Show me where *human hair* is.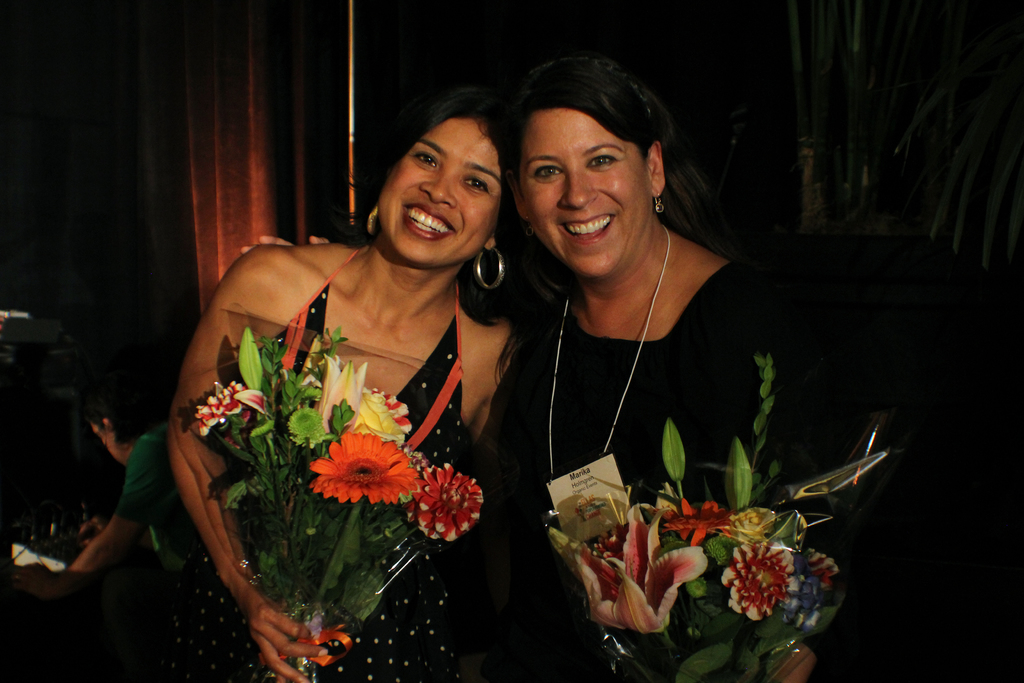
*human hair* is at region(492, 62, 714, 235).
